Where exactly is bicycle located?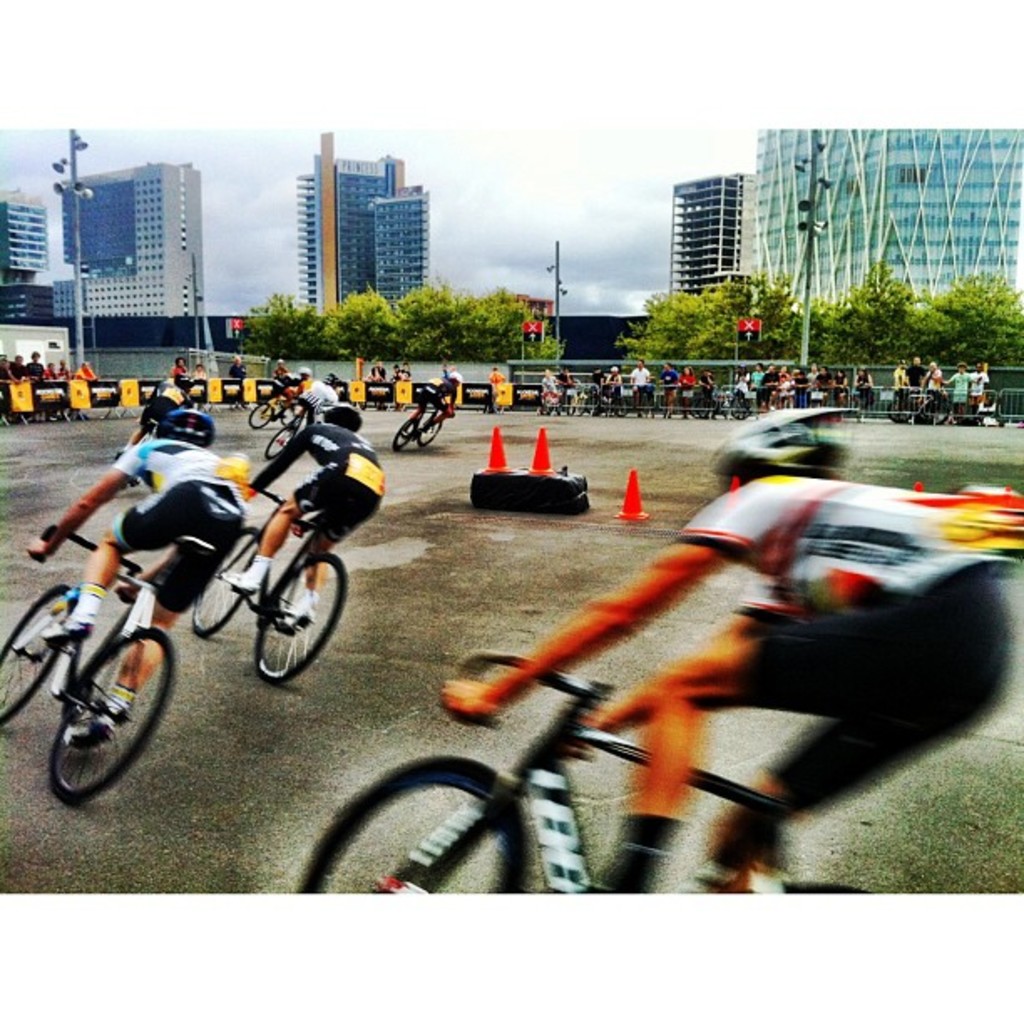
Its bounding box is pyautogui.locateOnScreen(263, 402, 306, 458).
